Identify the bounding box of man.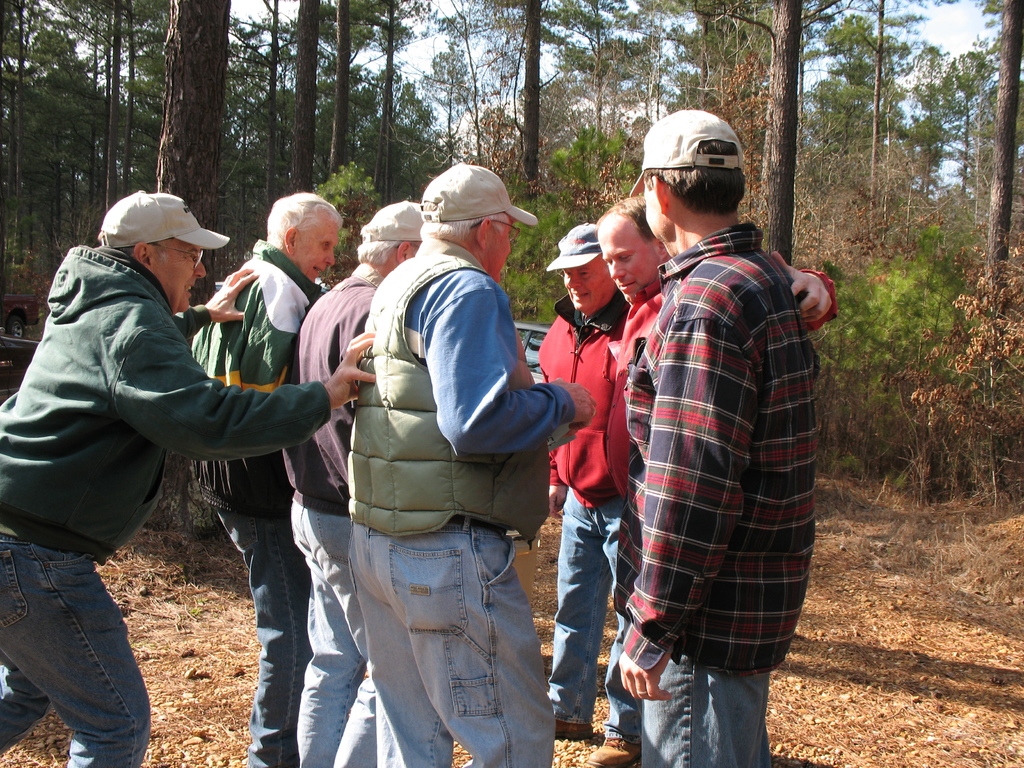
<box>595,195,845,767</box>.
